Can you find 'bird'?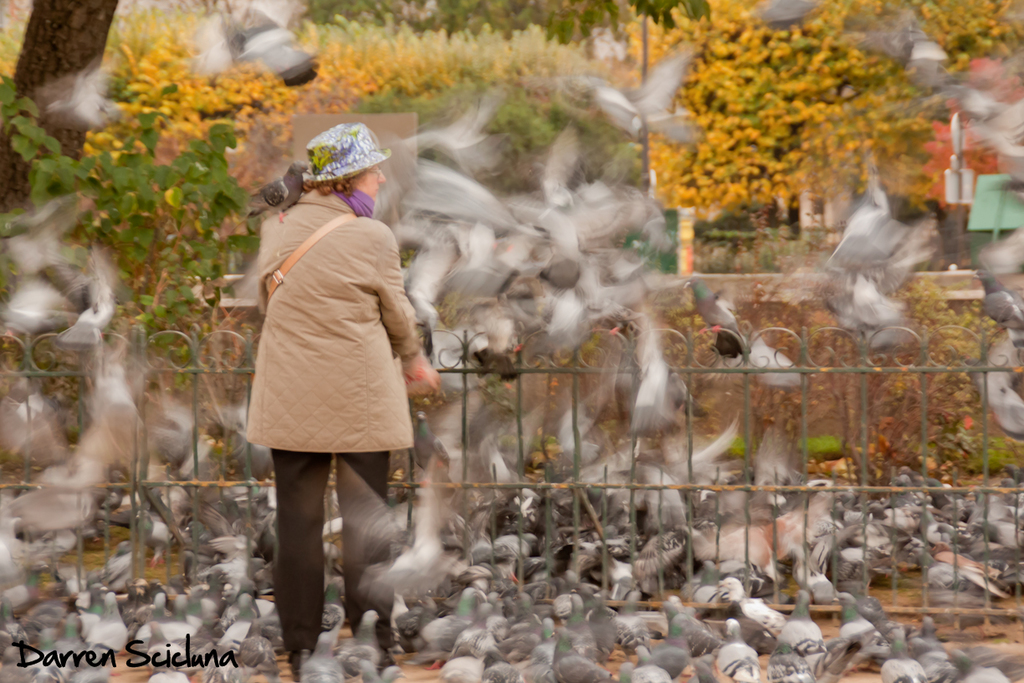
Yes, bounding box: [left=758, top=0, right=812, bottom=38].
